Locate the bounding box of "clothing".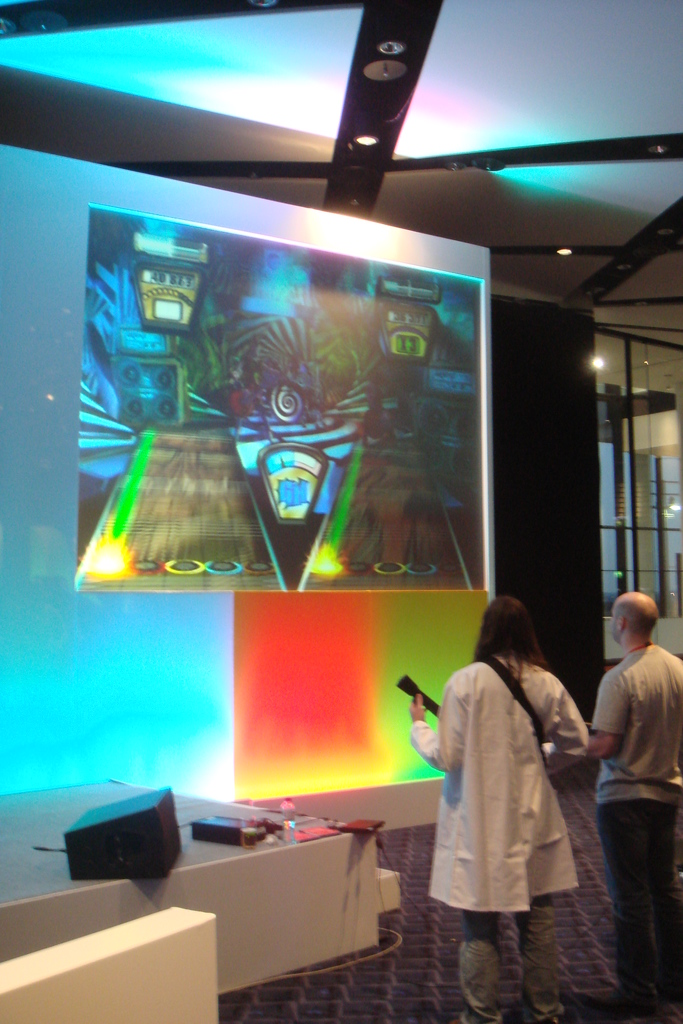
Bounding box: pyautogui.locateOnScreen(594, 643, 682, 988).
